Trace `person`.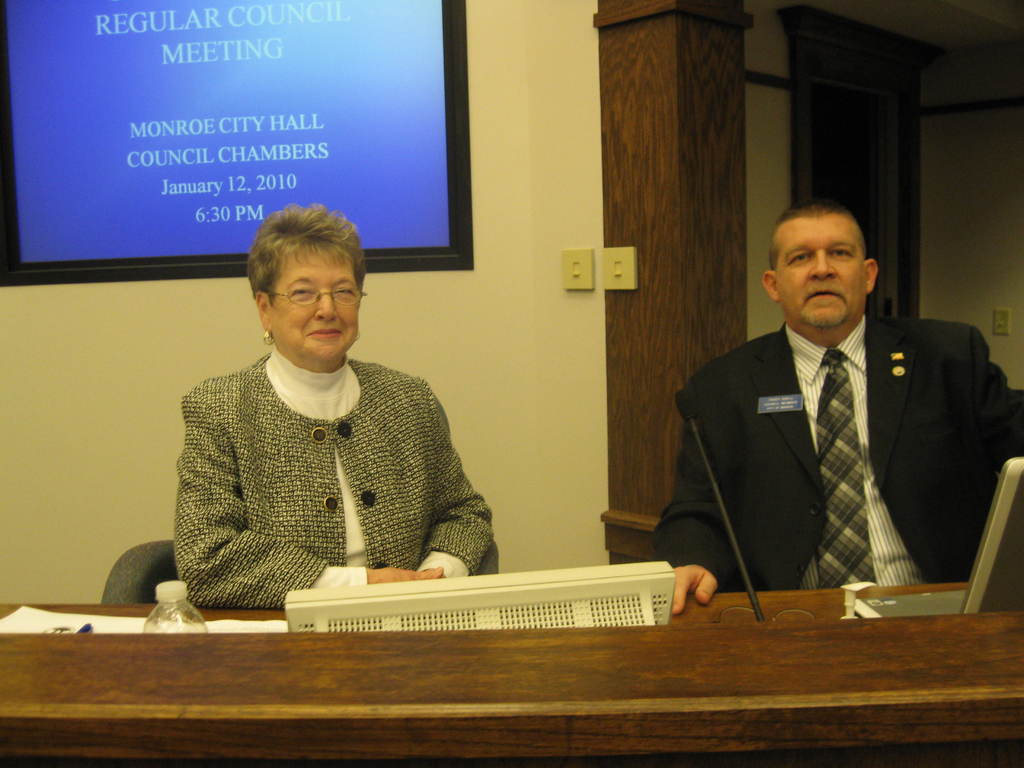
Traced to 649, 199, 1023, 628.
